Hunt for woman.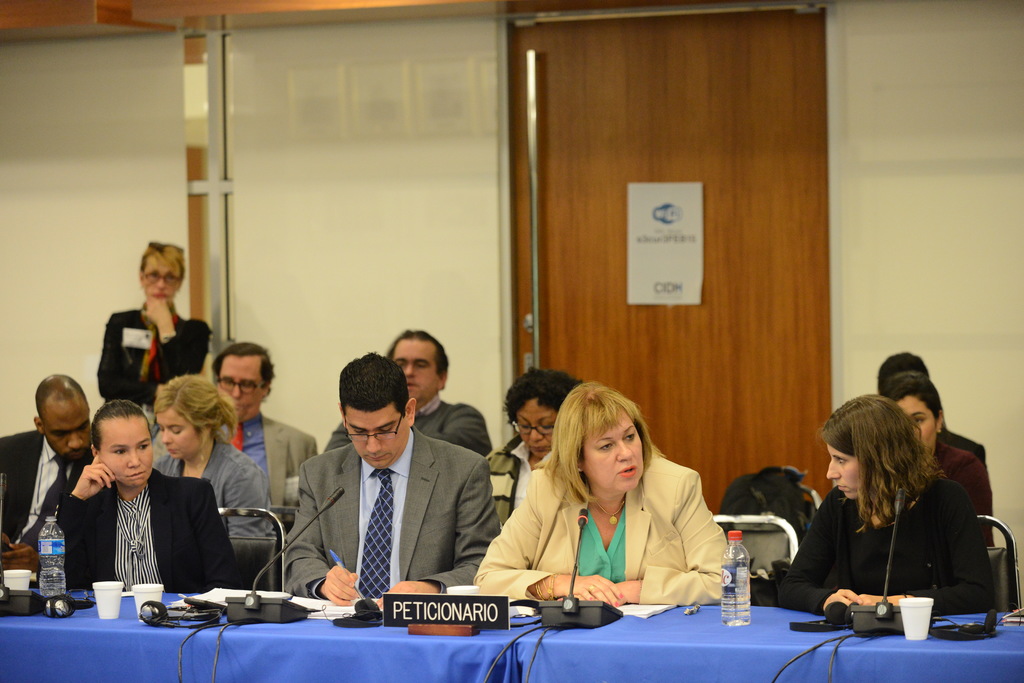
Hunted down at (486, 389, 738, 620).
